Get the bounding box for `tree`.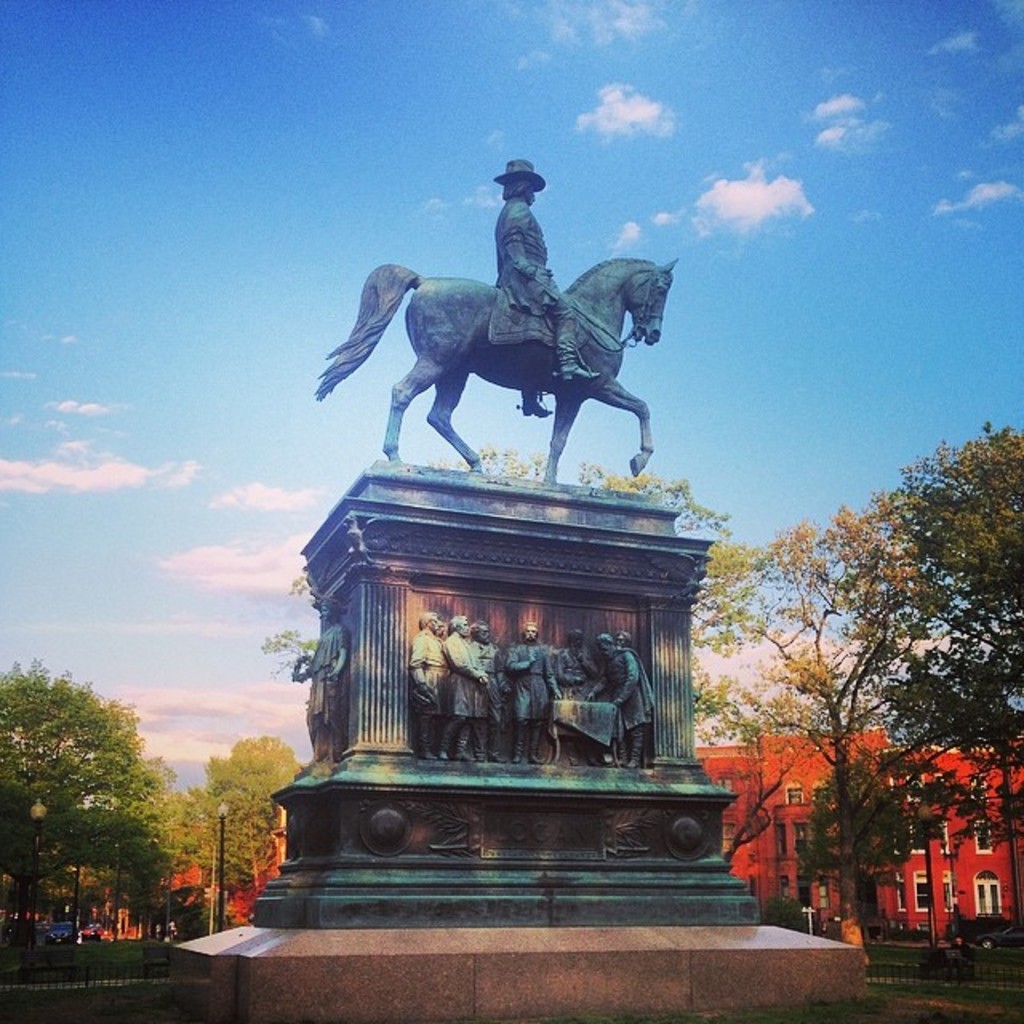
box=[694, 435, 1022, 938].
